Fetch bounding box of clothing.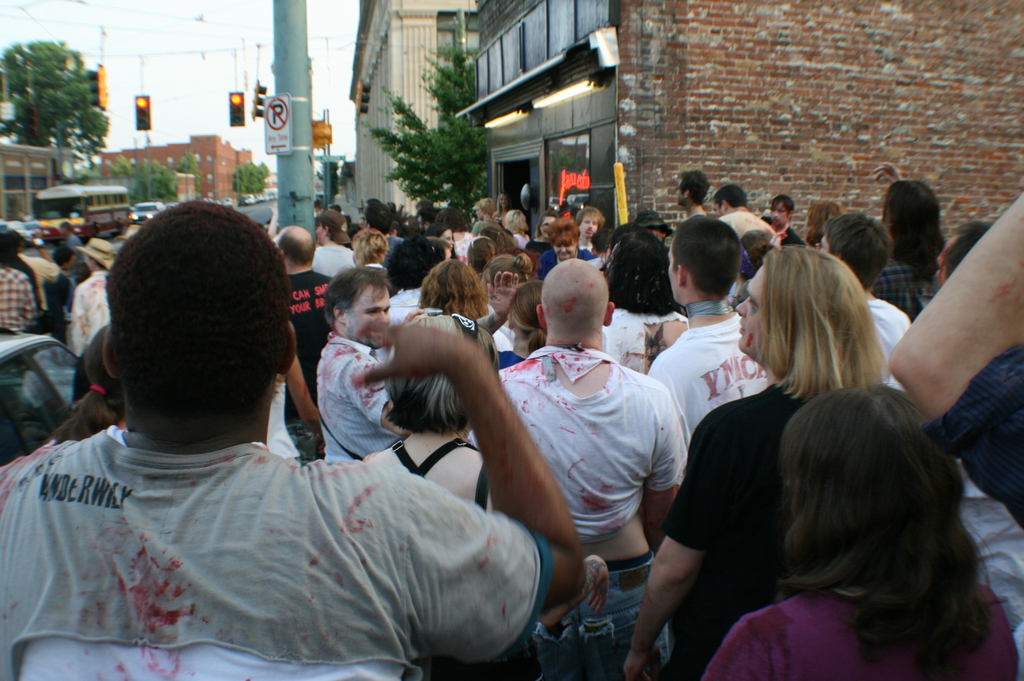
Bbox: (393, 439, 483, 507).
